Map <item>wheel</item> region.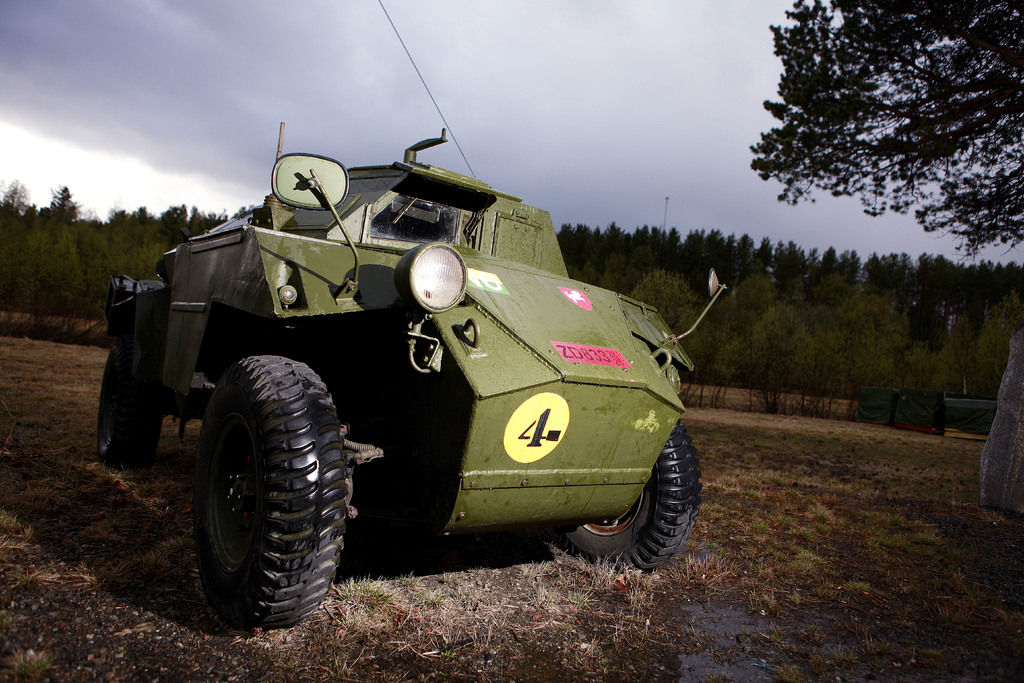
Mapped to [549, 413, 698, 578].
